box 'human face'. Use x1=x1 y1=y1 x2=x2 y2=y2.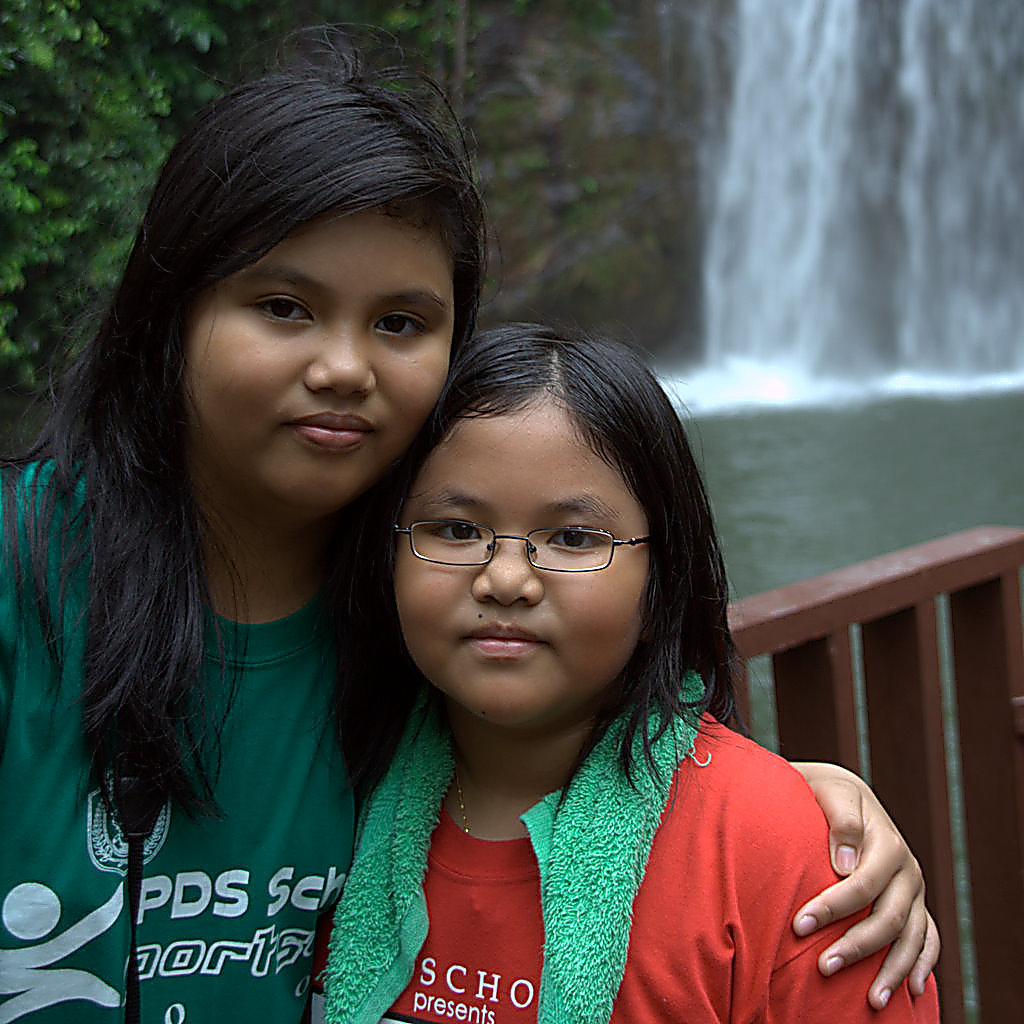
x1=392 y1=403 x2=651 y2=729.
